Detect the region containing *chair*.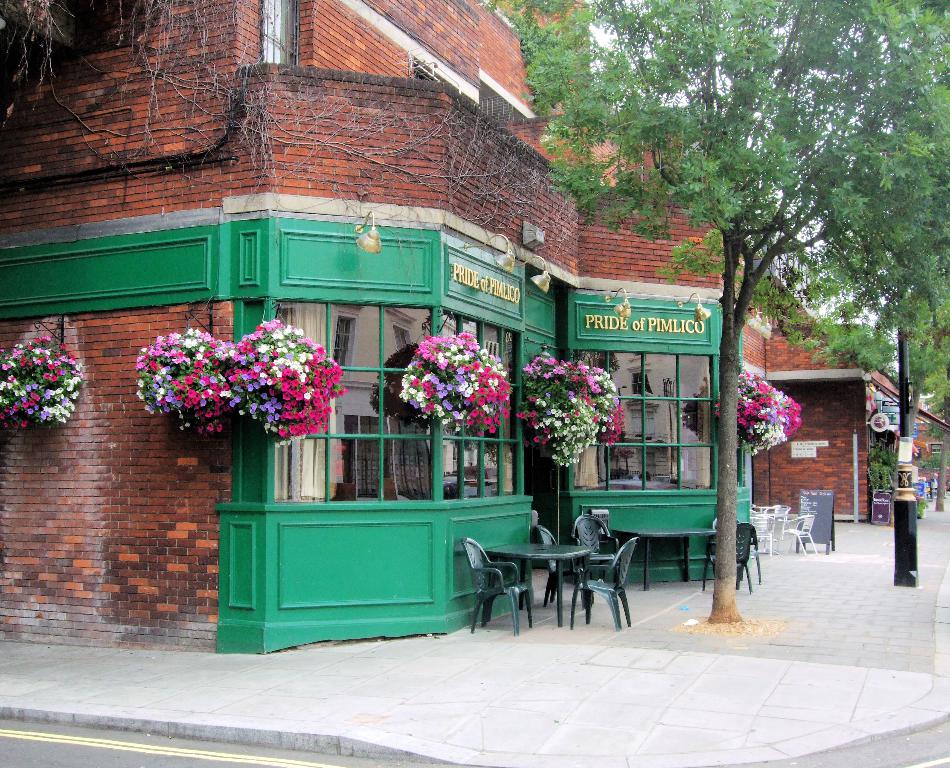
(x1=535, y1=523, x2=598, y2=613).
